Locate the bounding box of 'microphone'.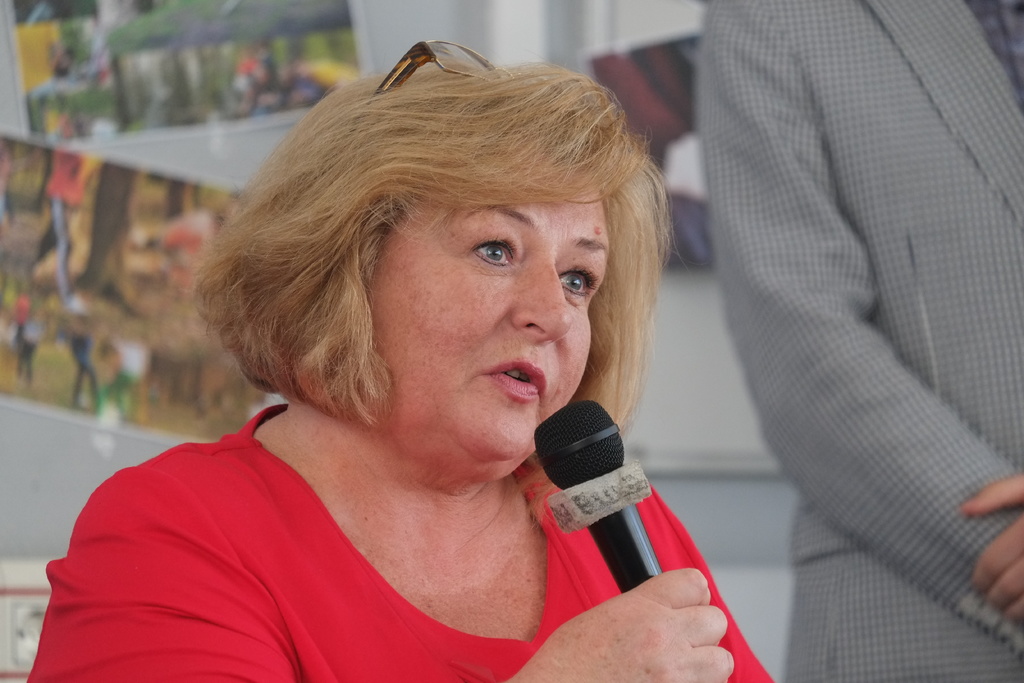
Bounding box: bbox=[532, 400, 669, 597].
